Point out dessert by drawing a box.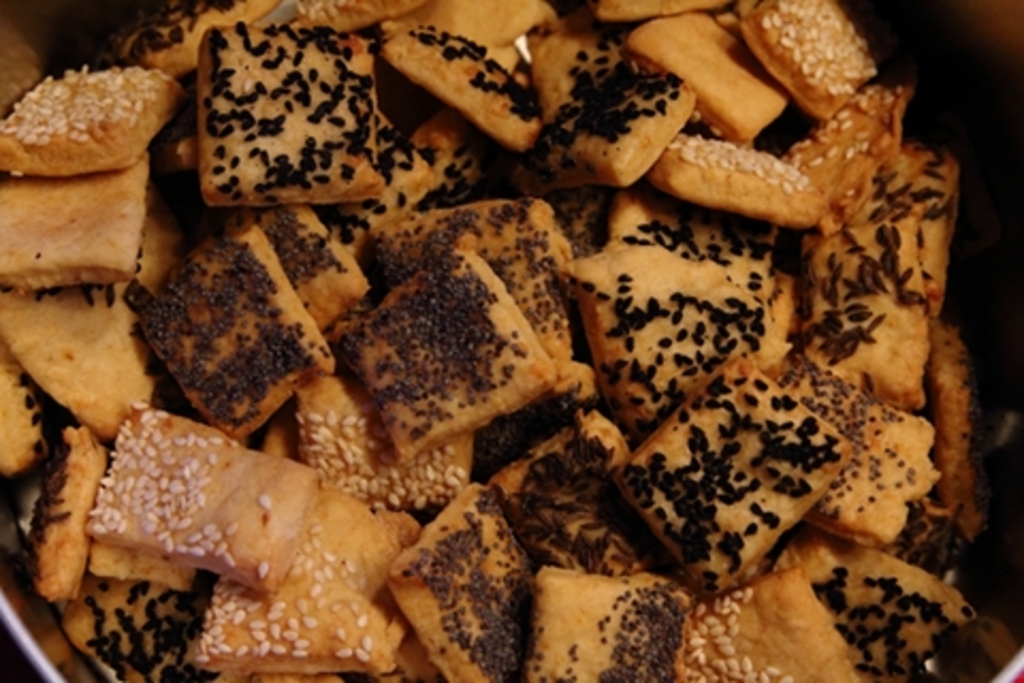
select_region(30, 418, 107, 593).
